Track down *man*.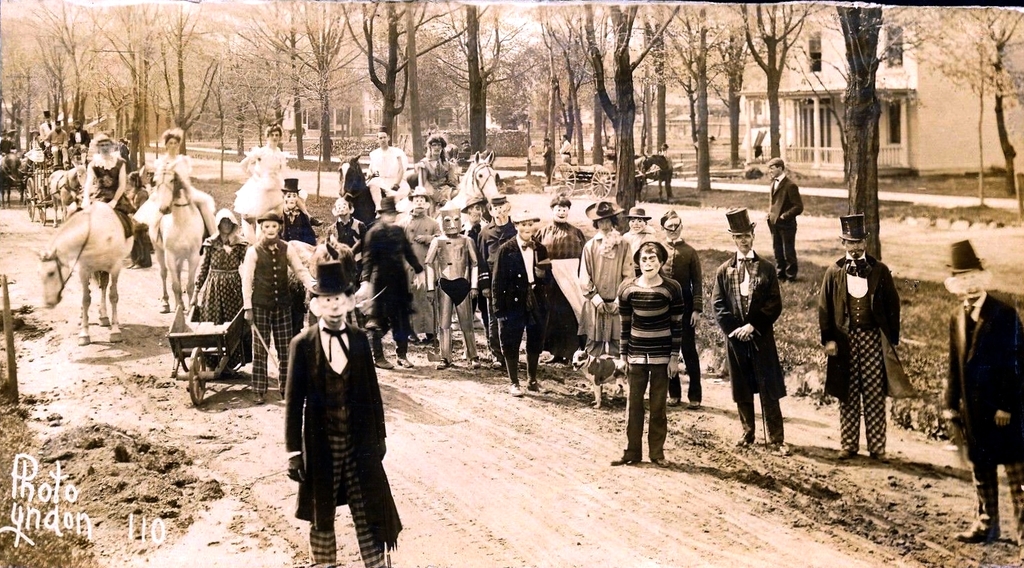
Tracked to 710,205,788,450.
